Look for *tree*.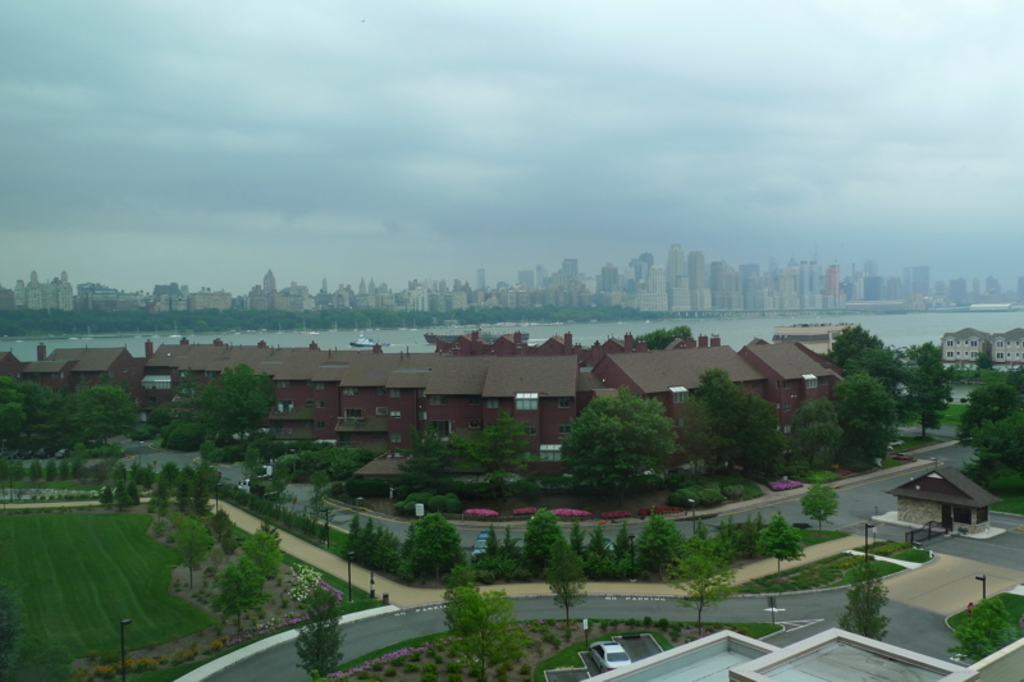
Found: {"left": 663, "top": 545, "right": 741, "bottom": 636}.
